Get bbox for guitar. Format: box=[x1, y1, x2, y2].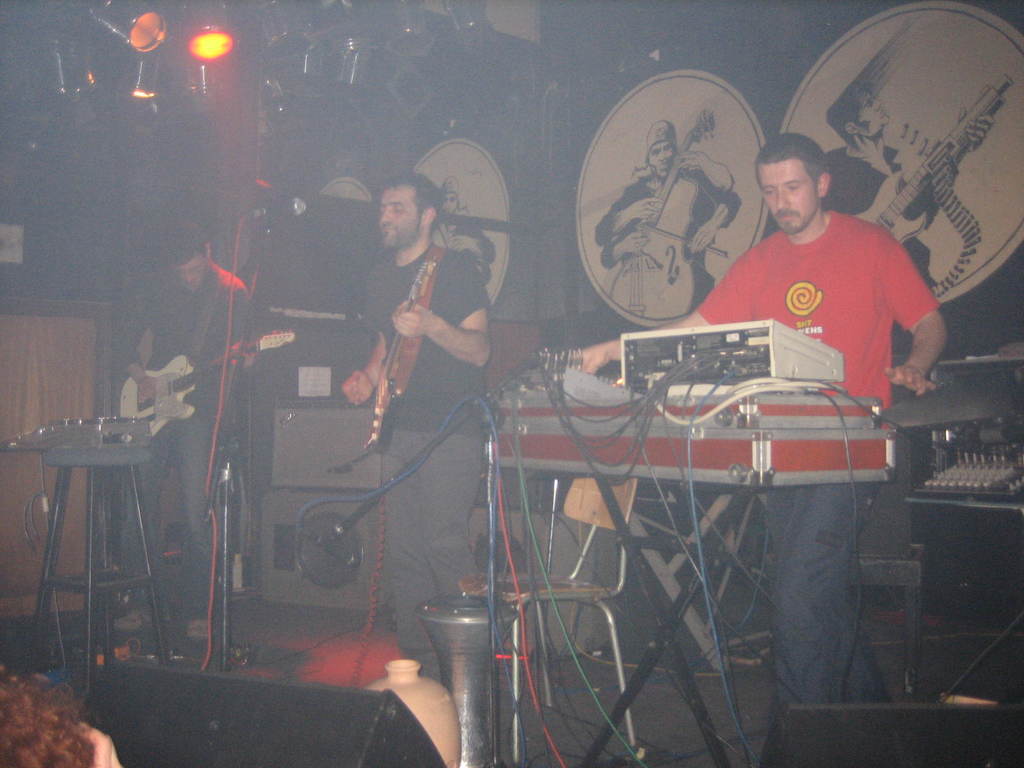
box=[356, 240, 444, 462].
